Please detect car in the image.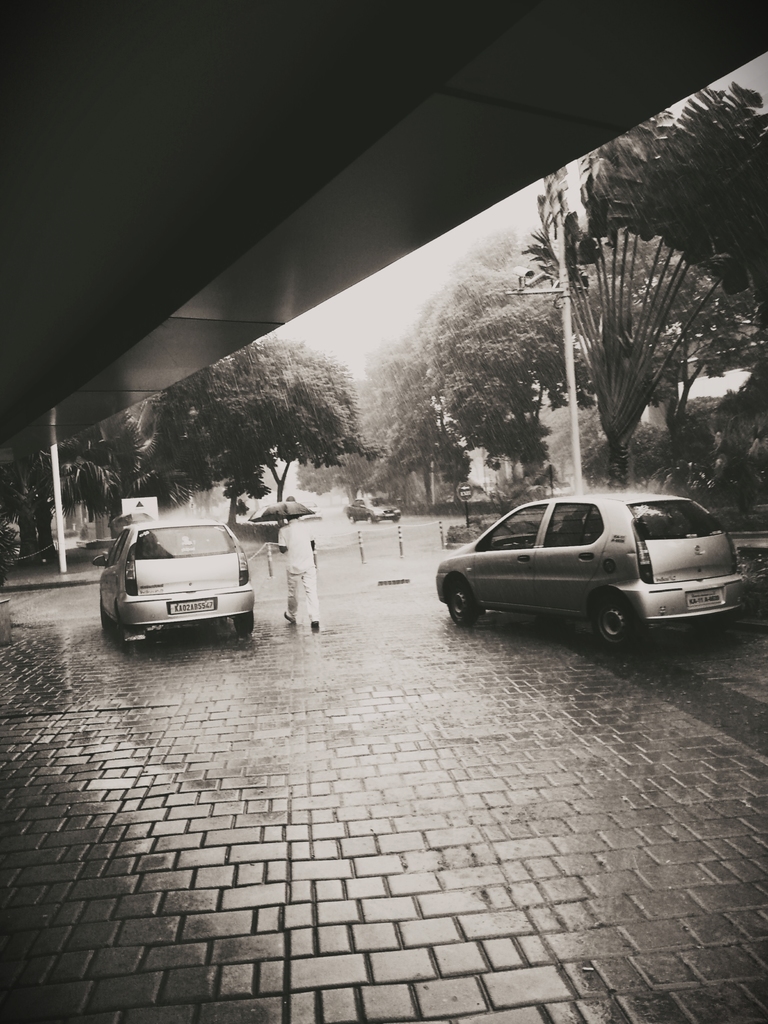
crop(431, 490, 748, 653).
